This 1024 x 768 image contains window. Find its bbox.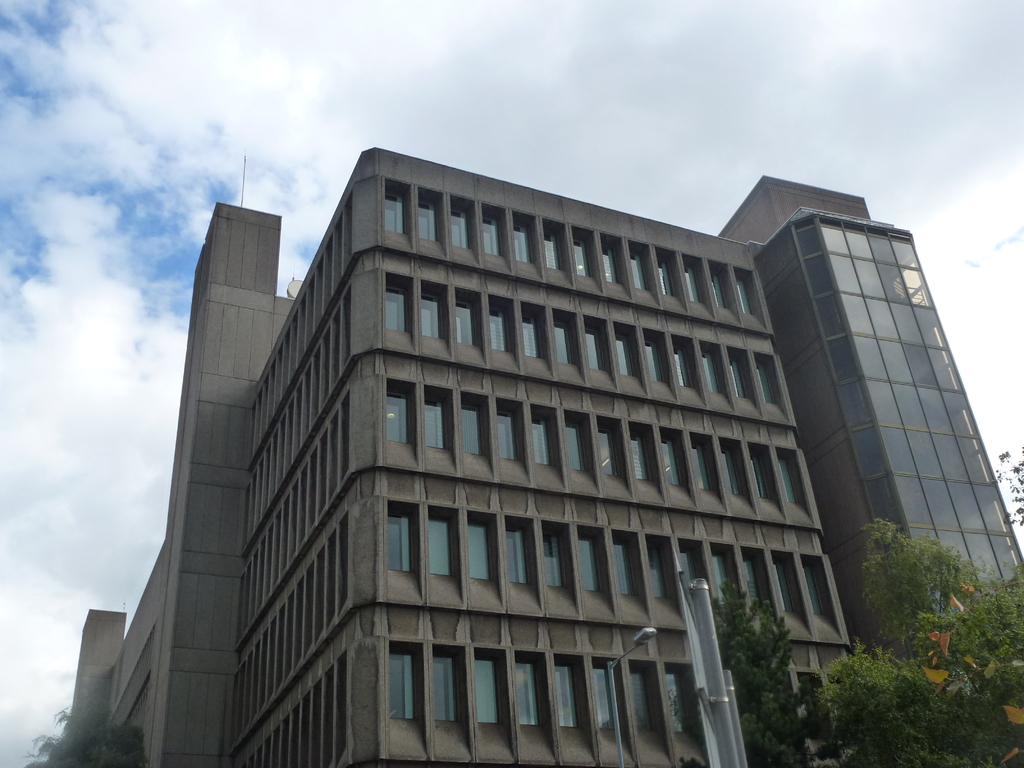
{"x1": 733, "y1": 278, "x2": 749, "y2": 314}.
